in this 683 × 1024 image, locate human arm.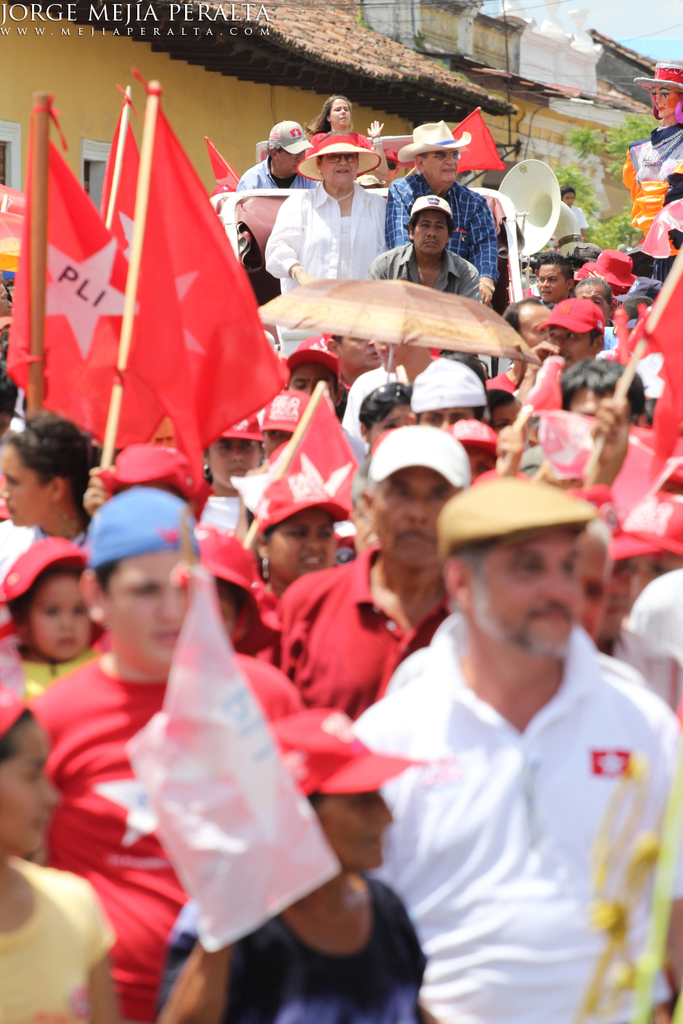
Bounding box: locate(585, 396, 638, 494).
